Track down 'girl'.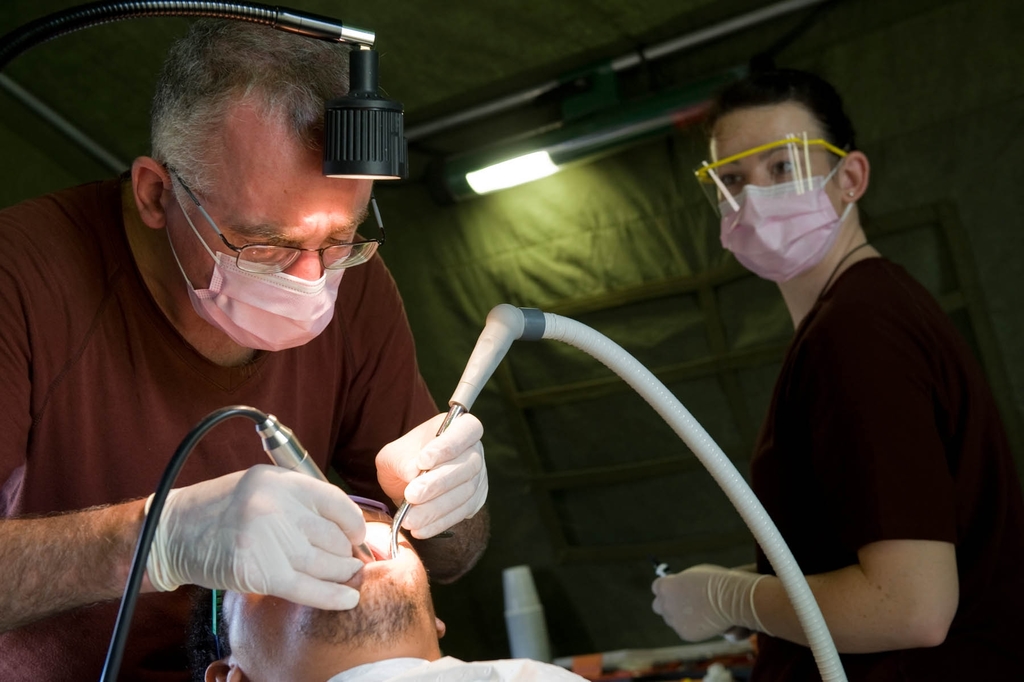
Tracked to select_region(652, 70, 1021, 681).
